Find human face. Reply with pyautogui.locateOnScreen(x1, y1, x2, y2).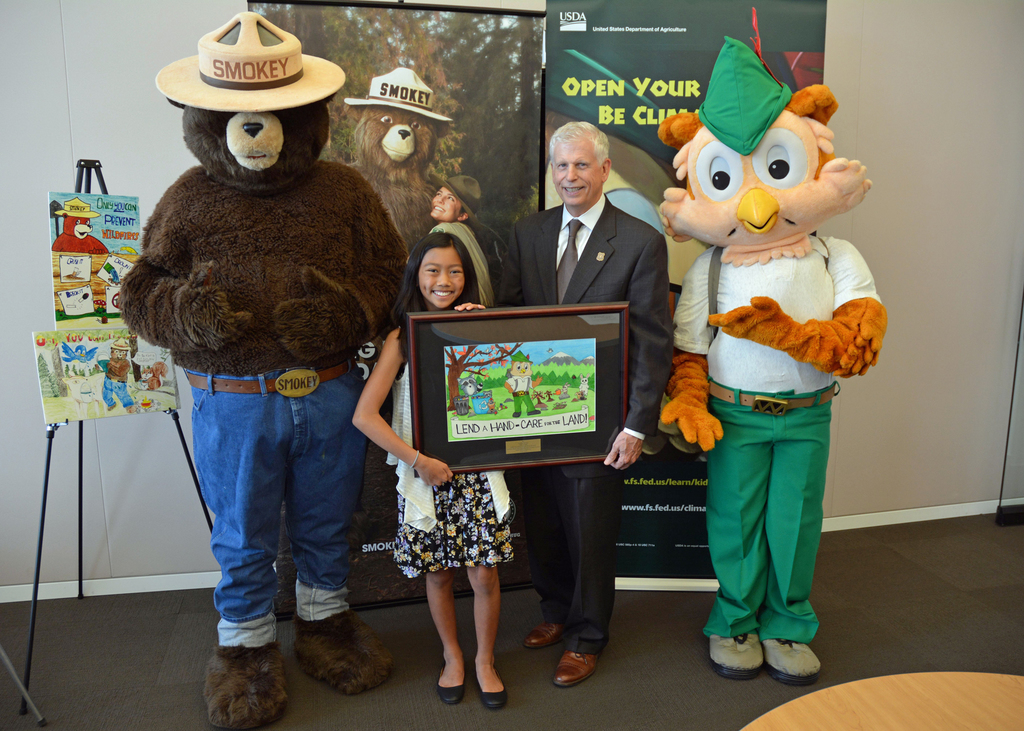
pyautogui.locateOnScreen(115, 348, 126, 359).
